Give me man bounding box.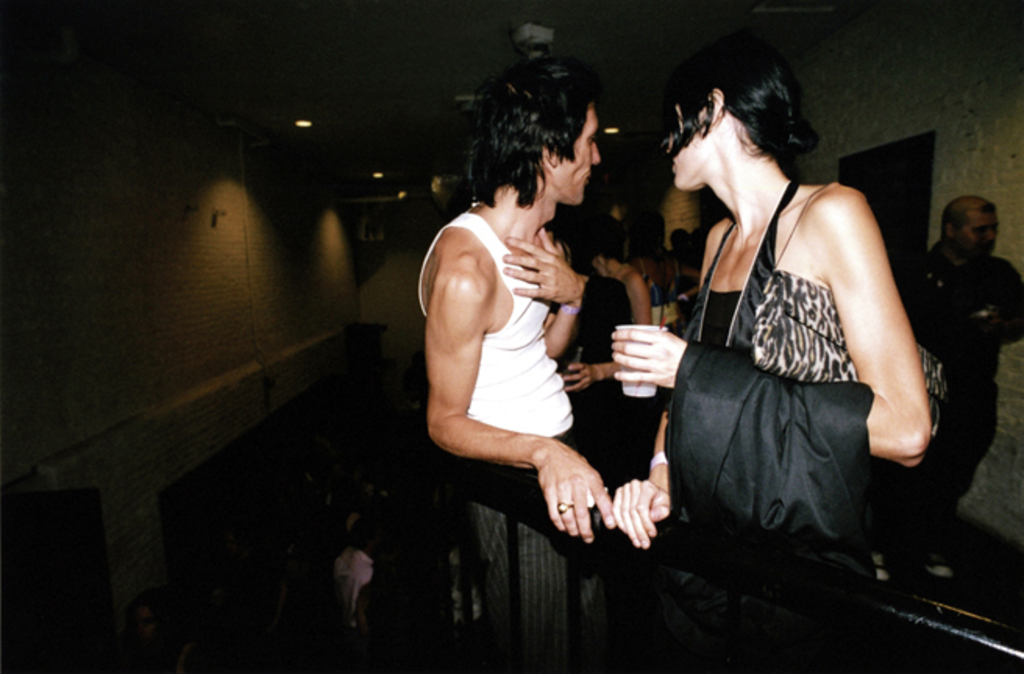
{"left": 891, "top": 197, "right": 1022, "bottom": 509}.
